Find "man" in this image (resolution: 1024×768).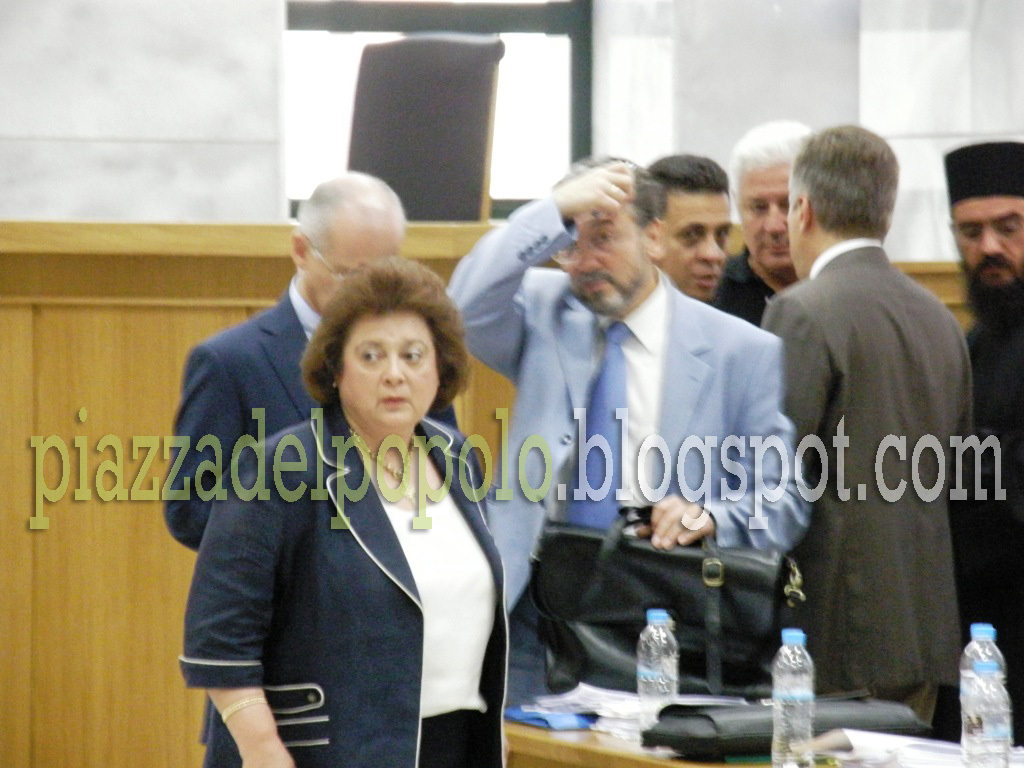
[left=940, top=136, right=1023, bottom=747].
